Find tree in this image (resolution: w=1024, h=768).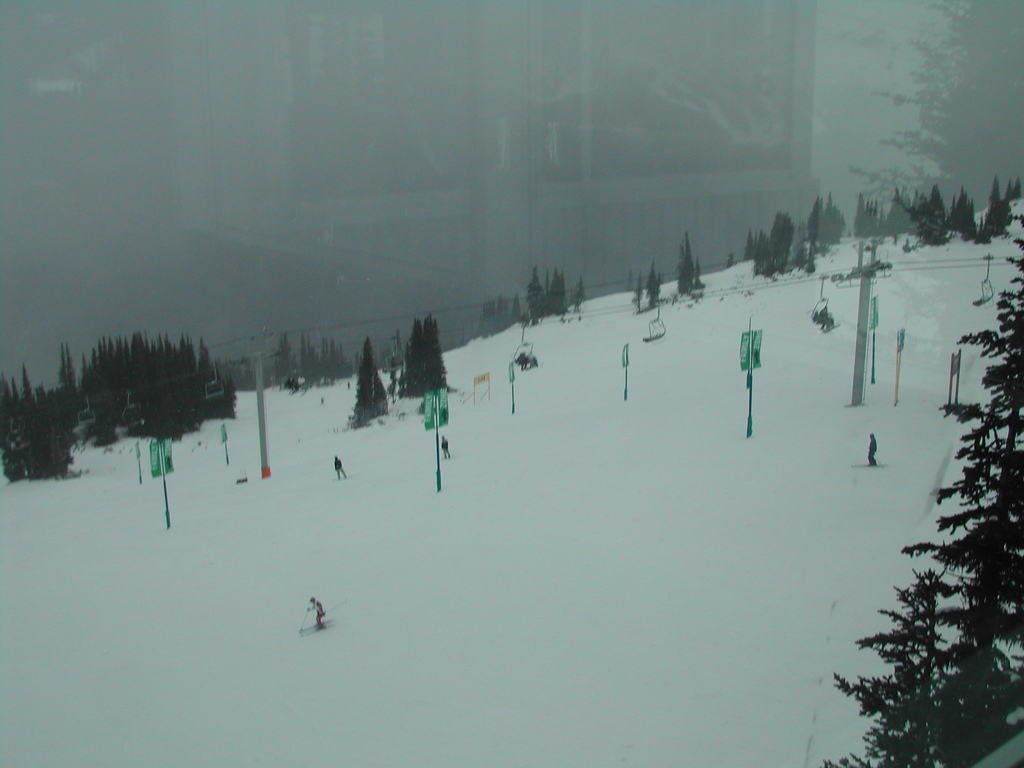
822 228 1023 767.
